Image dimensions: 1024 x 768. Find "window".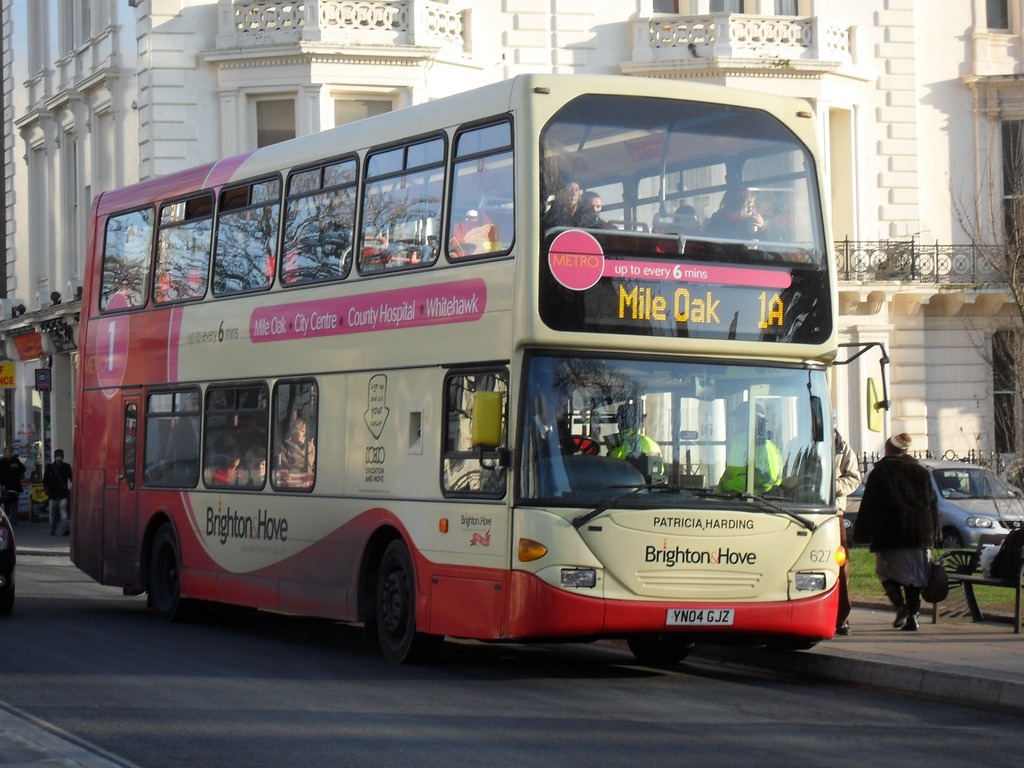
[454, 118, 516, 260].
